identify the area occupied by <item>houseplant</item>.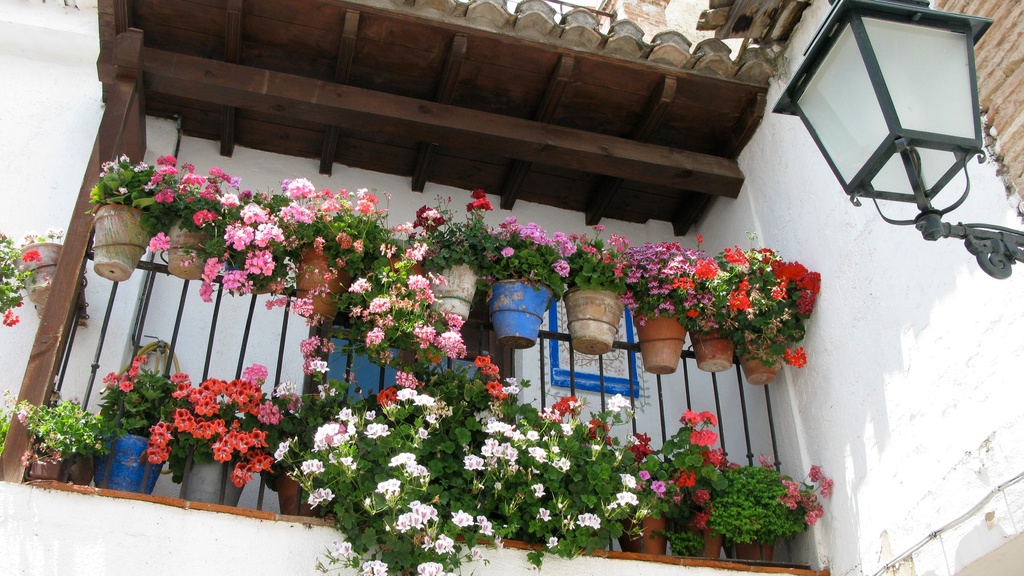
Area: (669, 249, 817, 366).
